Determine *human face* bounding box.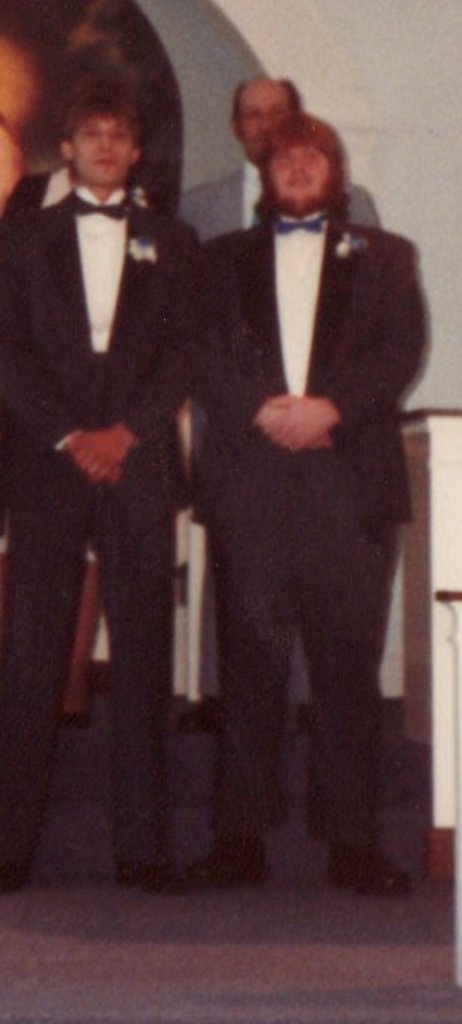
Determined: 264:134:331:219.
